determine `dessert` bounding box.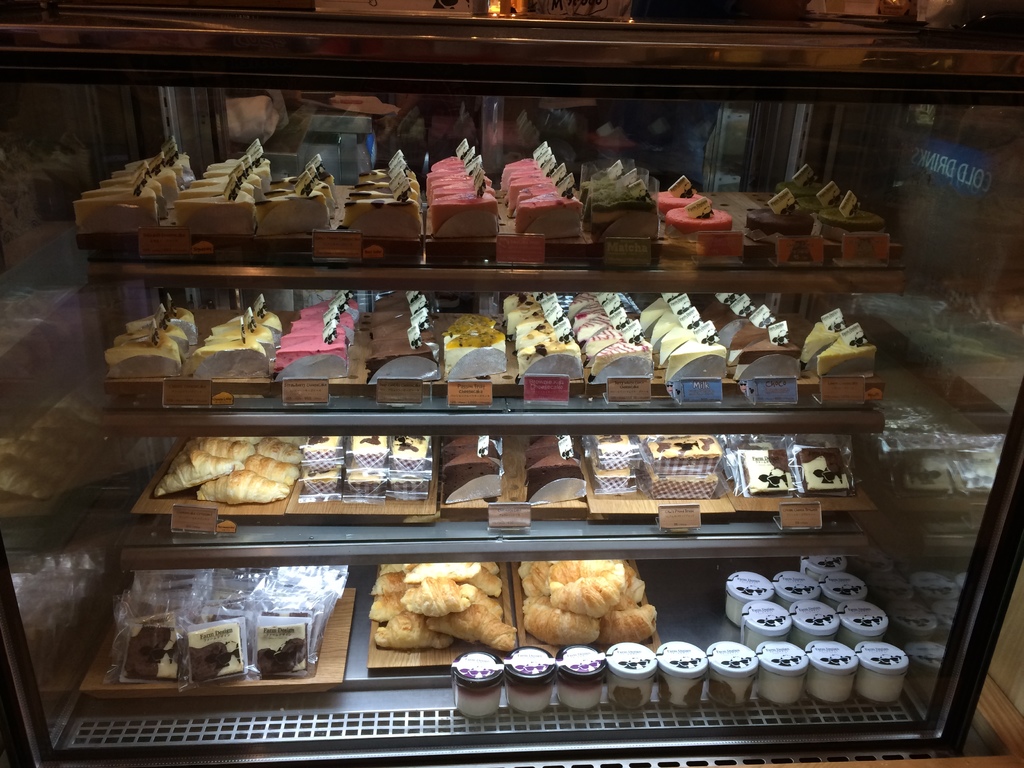
Determined: x1=692, y1=298, x2=795, y2=395.
